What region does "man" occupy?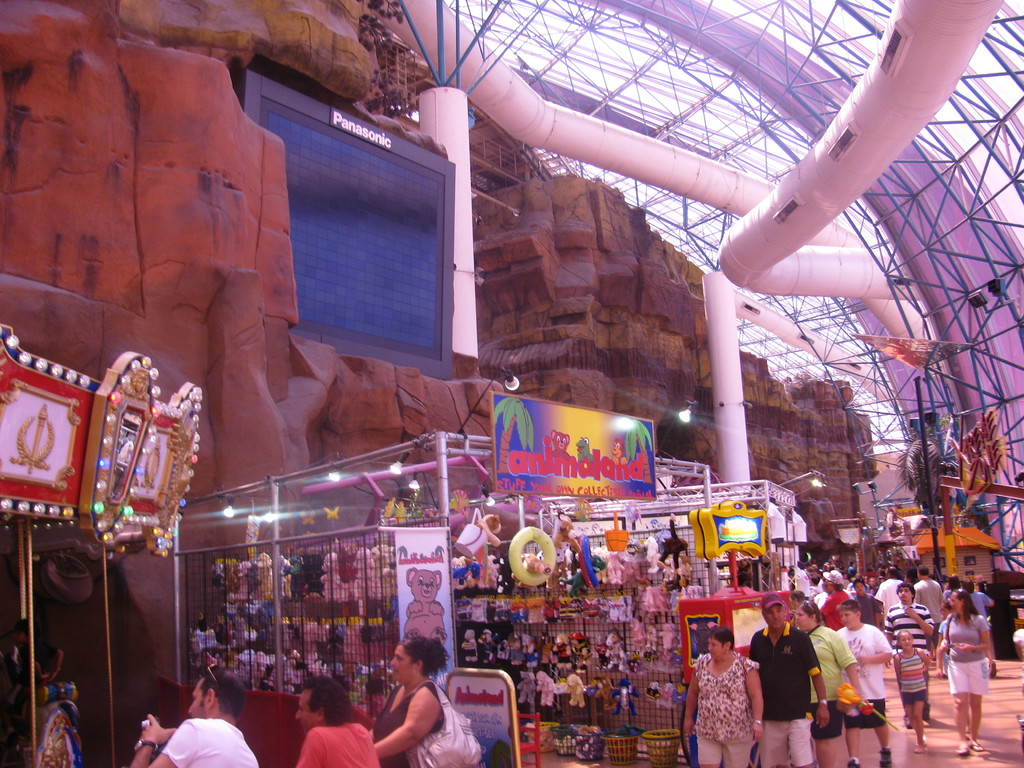
box=[879, 582, 937, 707].
